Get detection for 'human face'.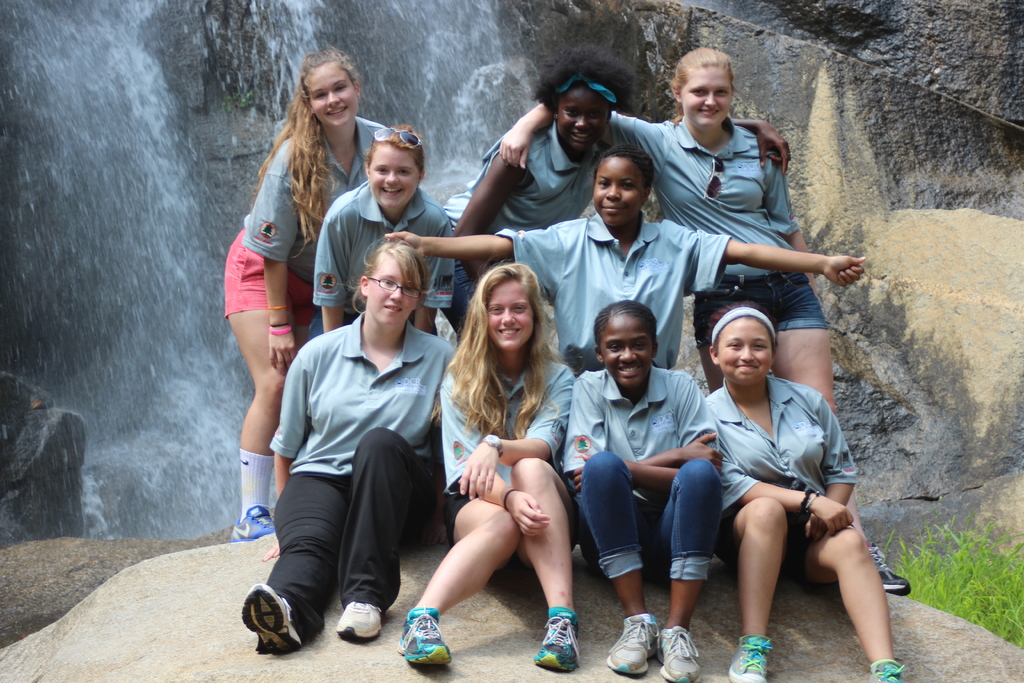
Detection: left=492, top=279, right=531, bottom=346.
